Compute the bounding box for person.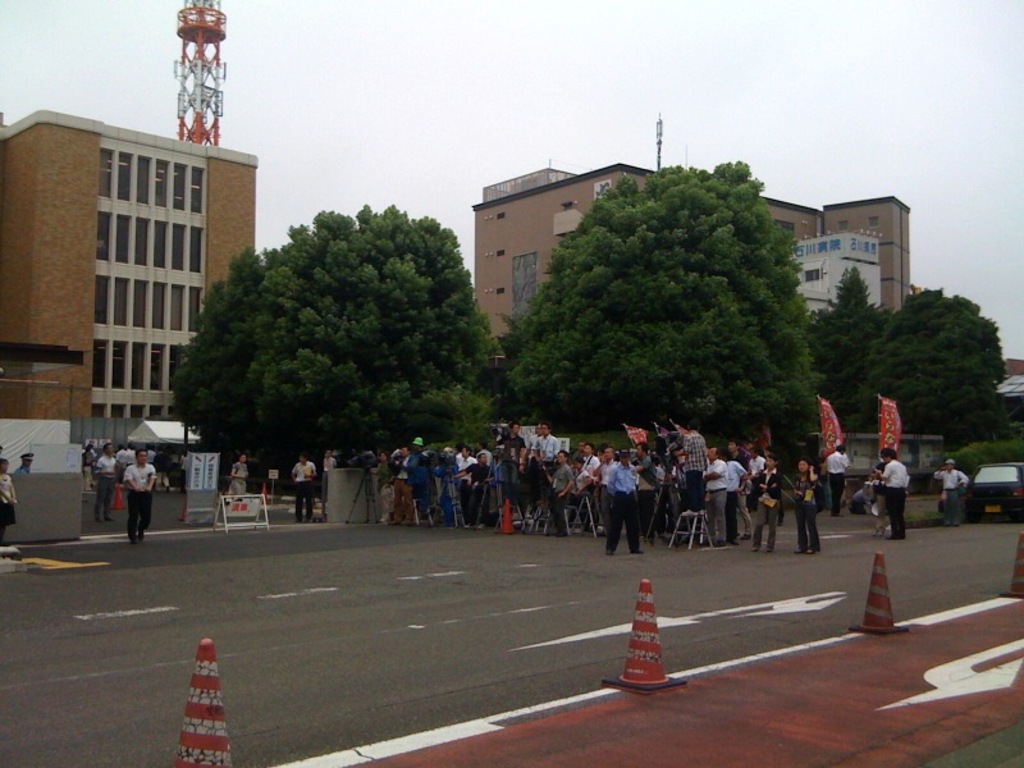
(x1=13, y1=451, x2=38, y2=475).
